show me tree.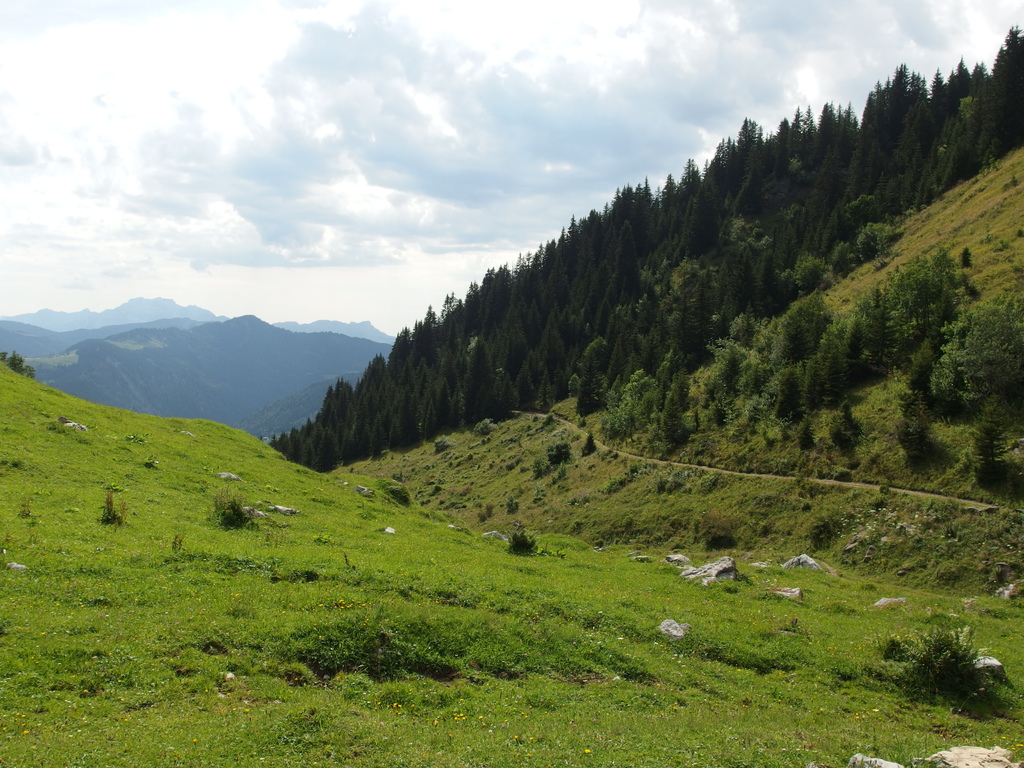
tree is here: 901,381,934,463.
